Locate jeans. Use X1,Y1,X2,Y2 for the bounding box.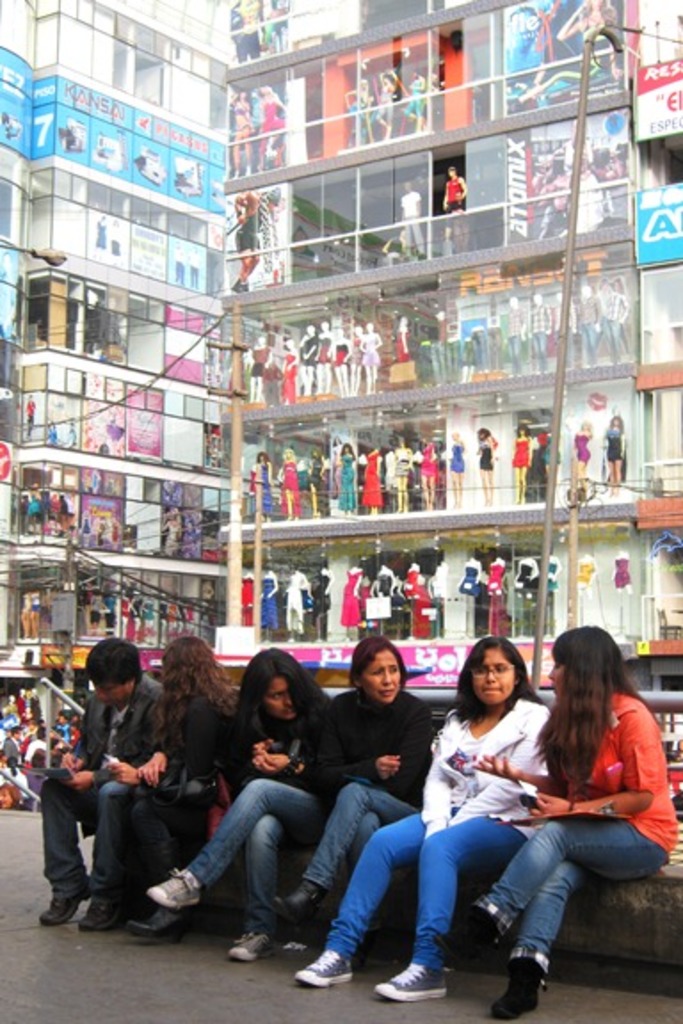
487,821,667,983.
